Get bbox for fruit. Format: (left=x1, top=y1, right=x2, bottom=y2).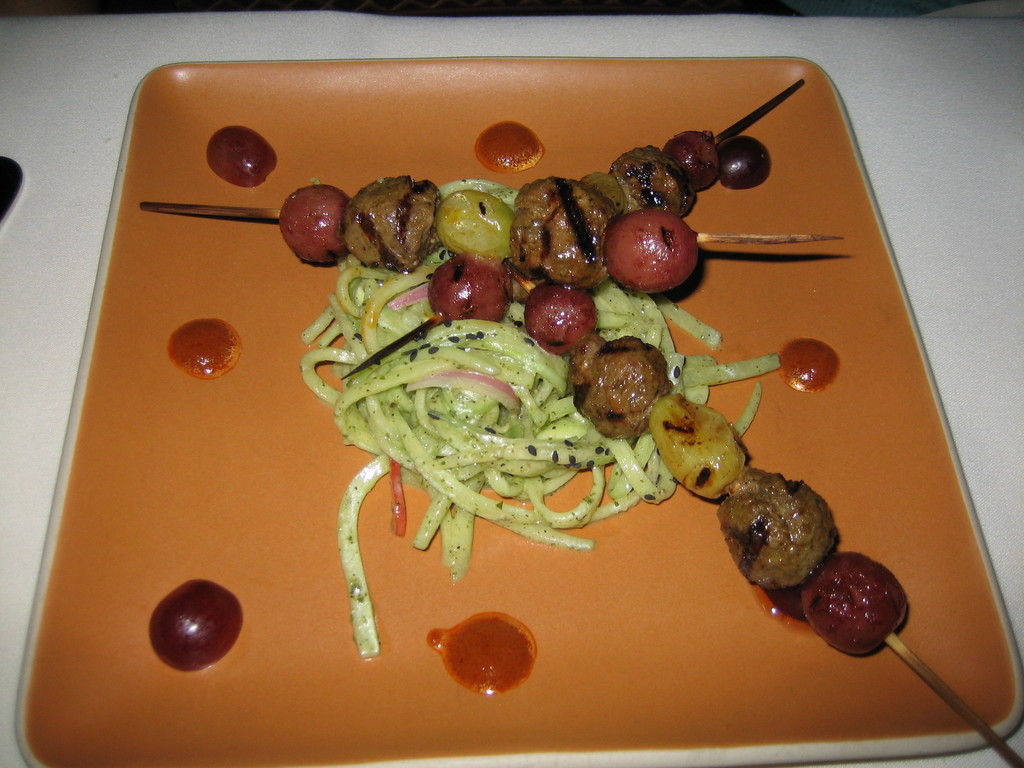
(left=654, top=394, right=740, bottom=503).
